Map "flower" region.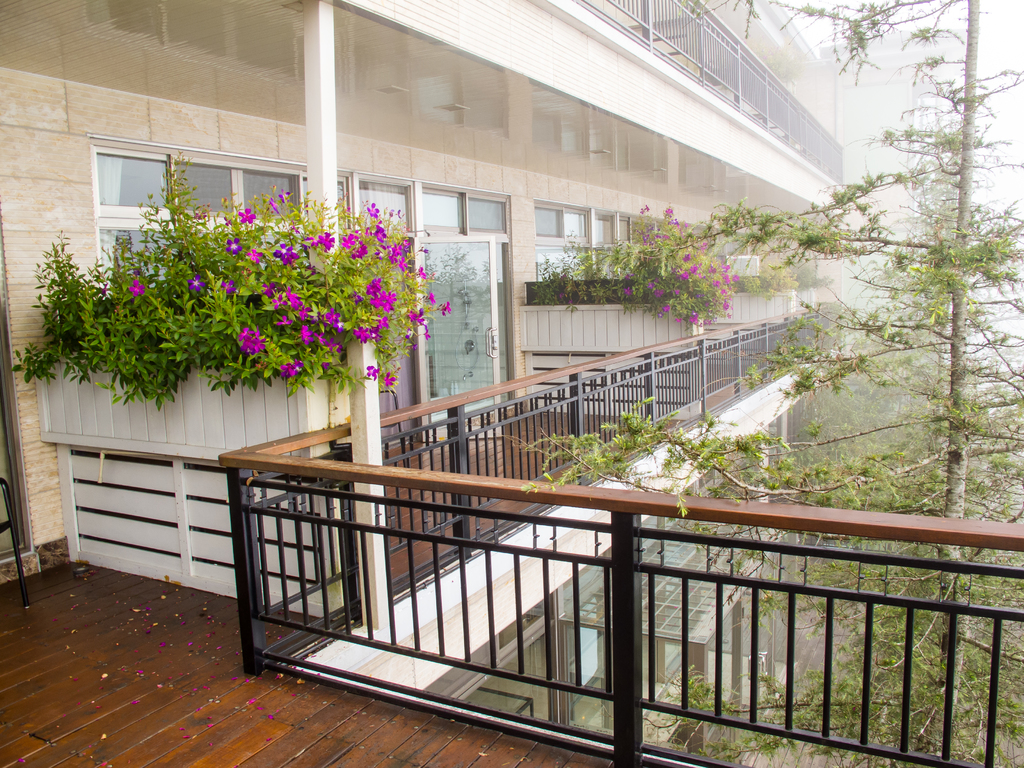
Mapped to <box>375,227,388,241</box>.
